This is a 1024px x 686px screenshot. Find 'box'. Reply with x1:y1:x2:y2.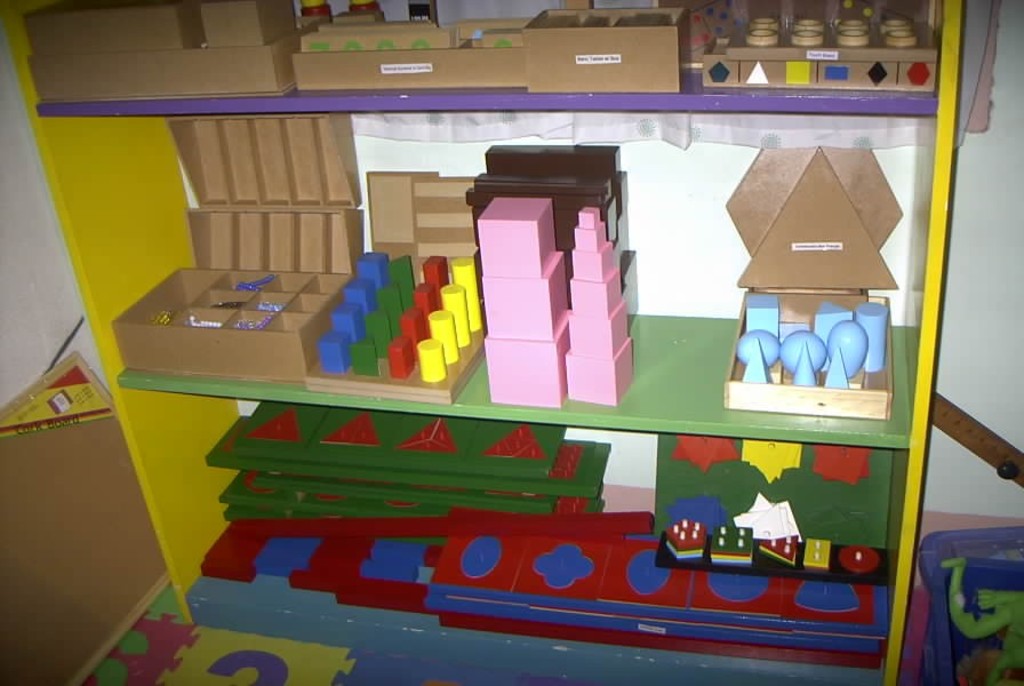
291:40:528:90.
